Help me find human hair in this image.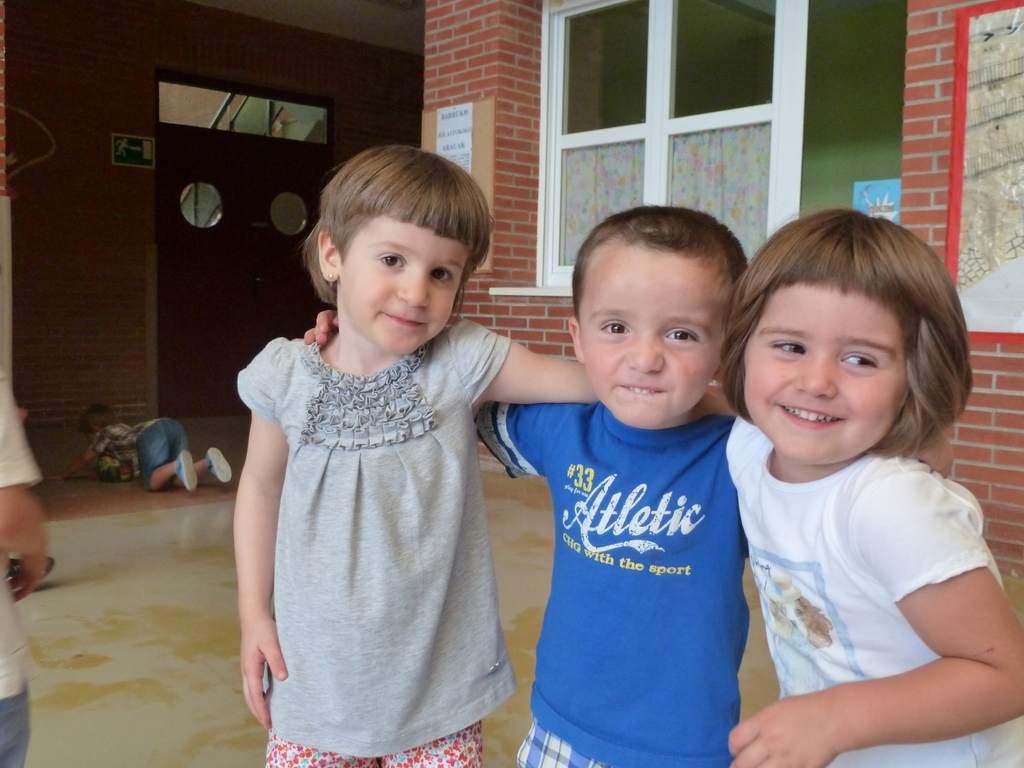
Found it: select_region(575, 209, 748, 353).
